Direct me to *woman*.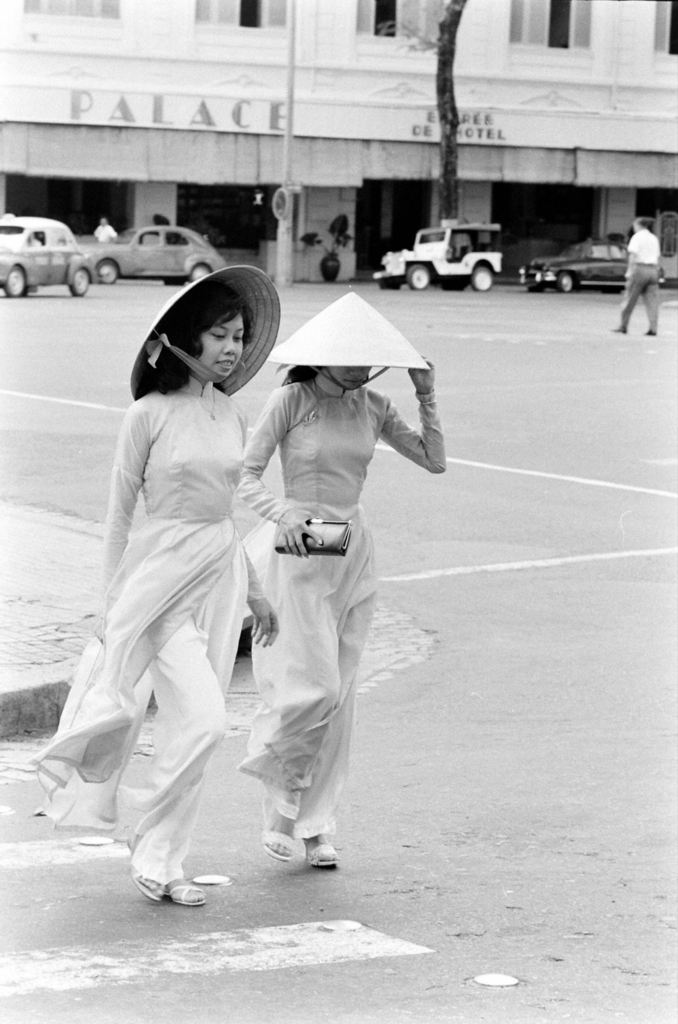
Direction: (229,292,449,856).
